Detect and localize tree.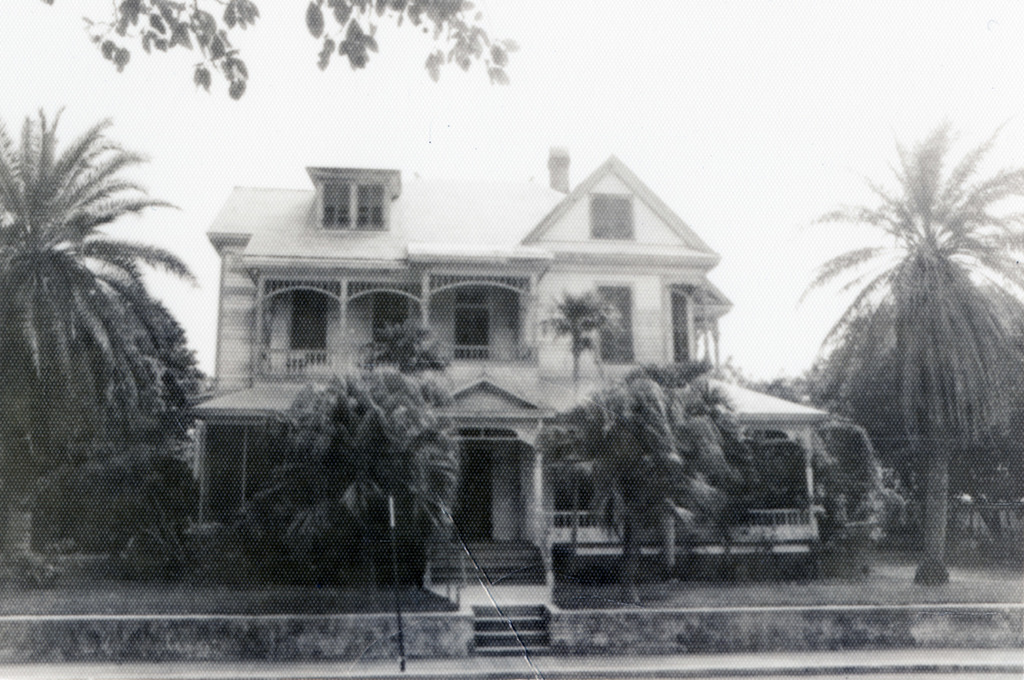
Localized at 35, 0, 522, 102.
